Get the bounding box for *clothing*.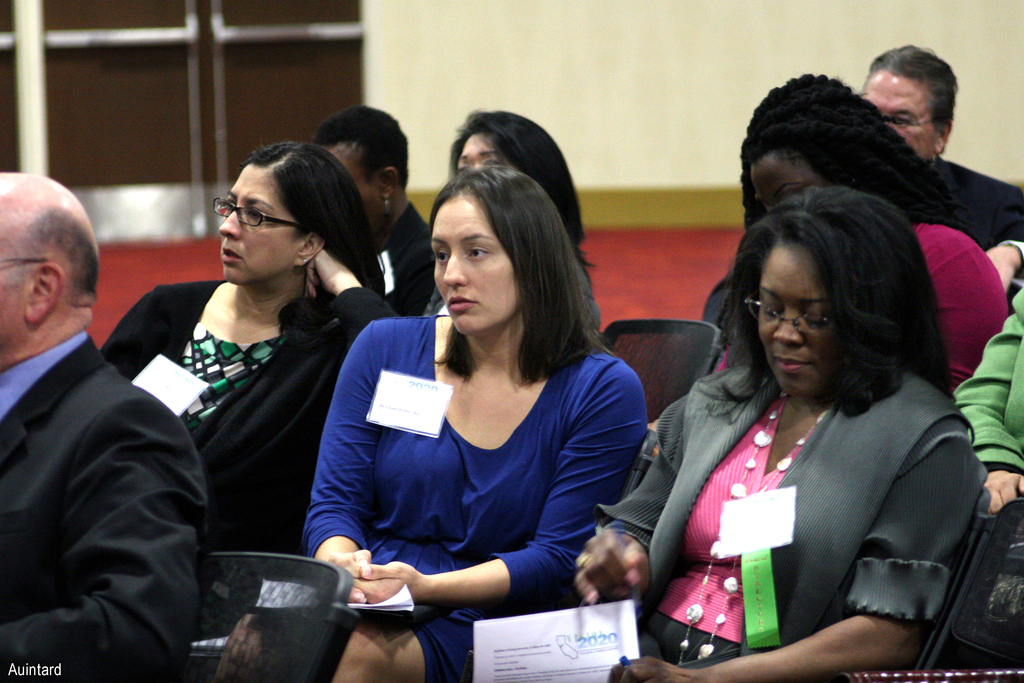
bbox(415, 234, 589, 342).
